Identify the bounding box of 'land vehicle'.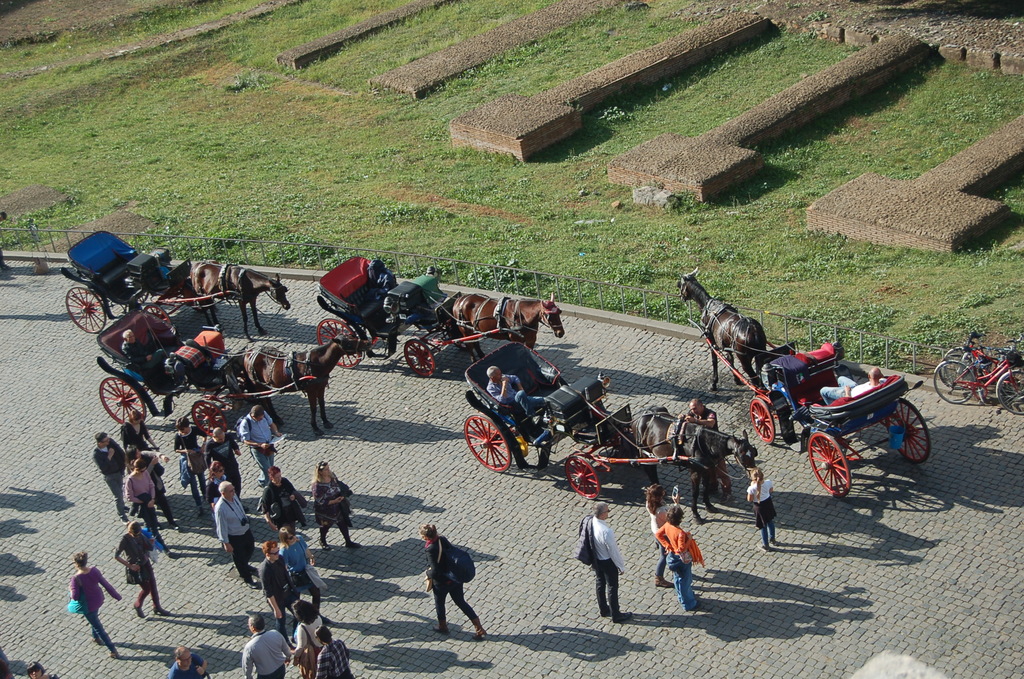
(317, 254, 506, 376).
